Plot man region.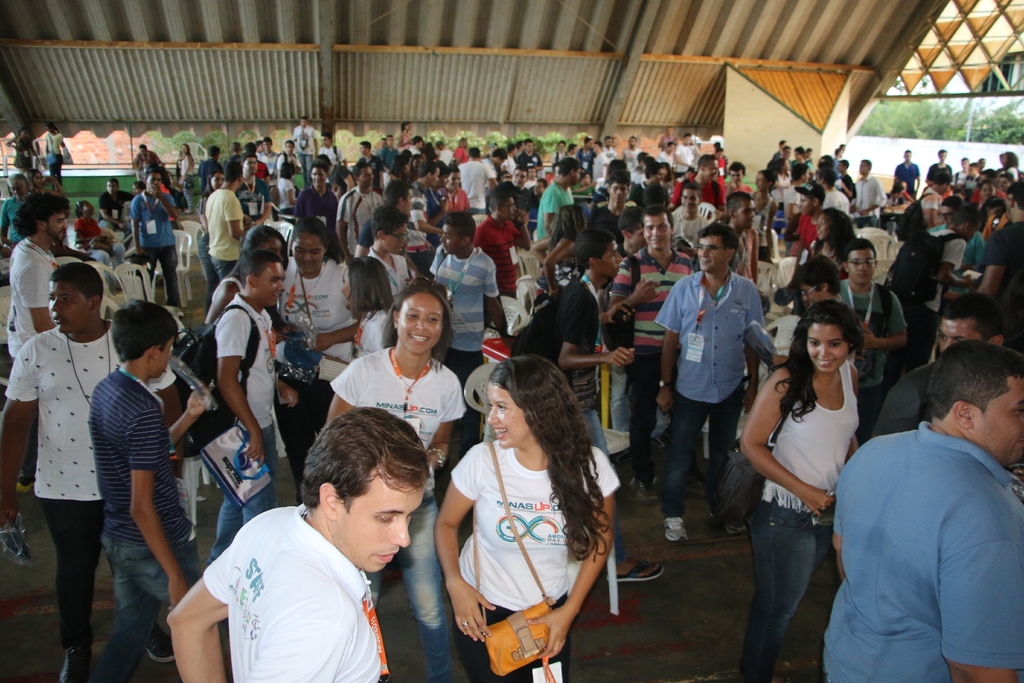
Plotted at l=205, t=248, r=287, b=558.
